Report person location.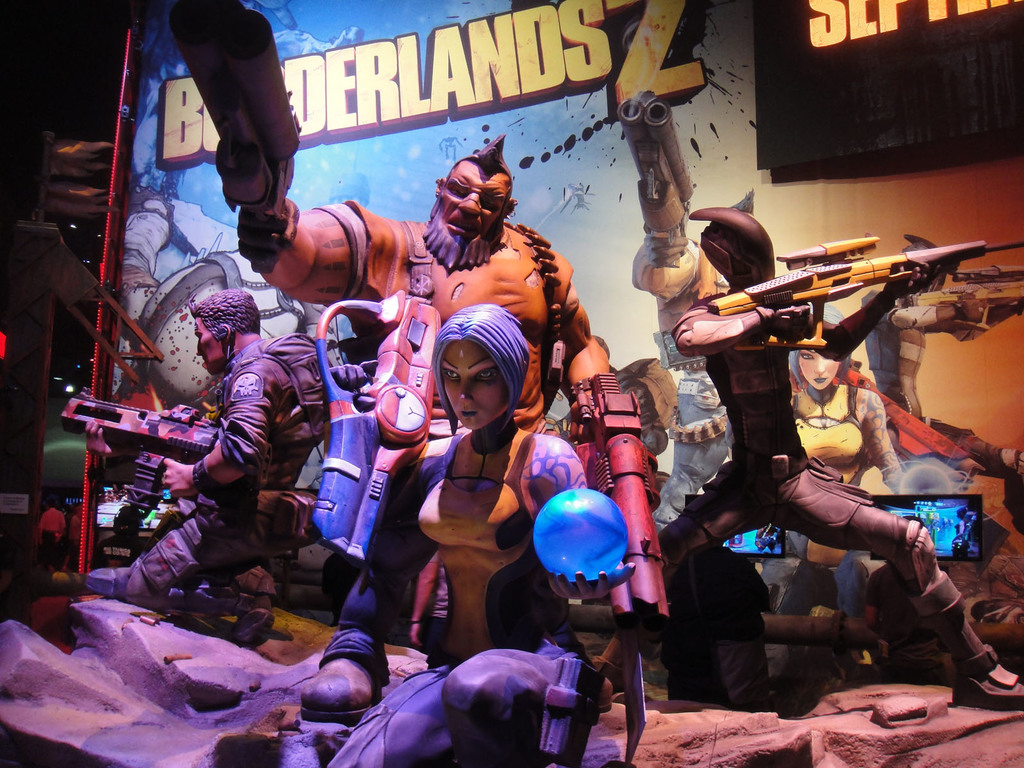
Report: {"left": 781, "top": 284, "right": 915, "bottom": 607}.
